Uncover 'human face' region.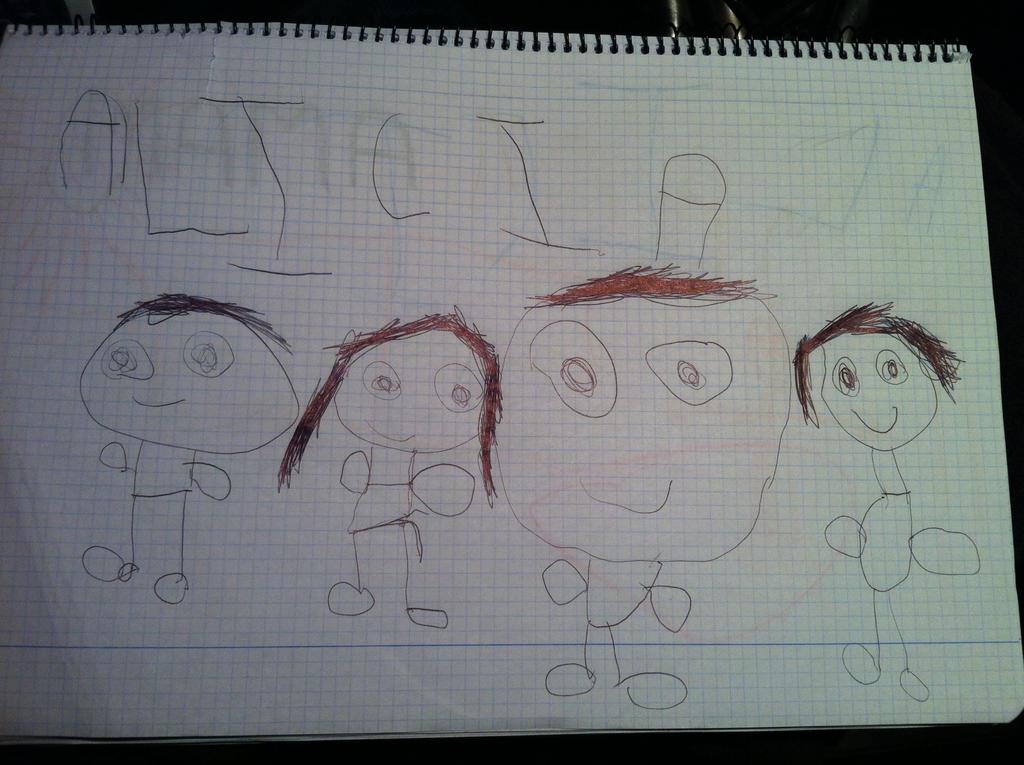
Uncovered: rect(821, 327, 934, 453).
